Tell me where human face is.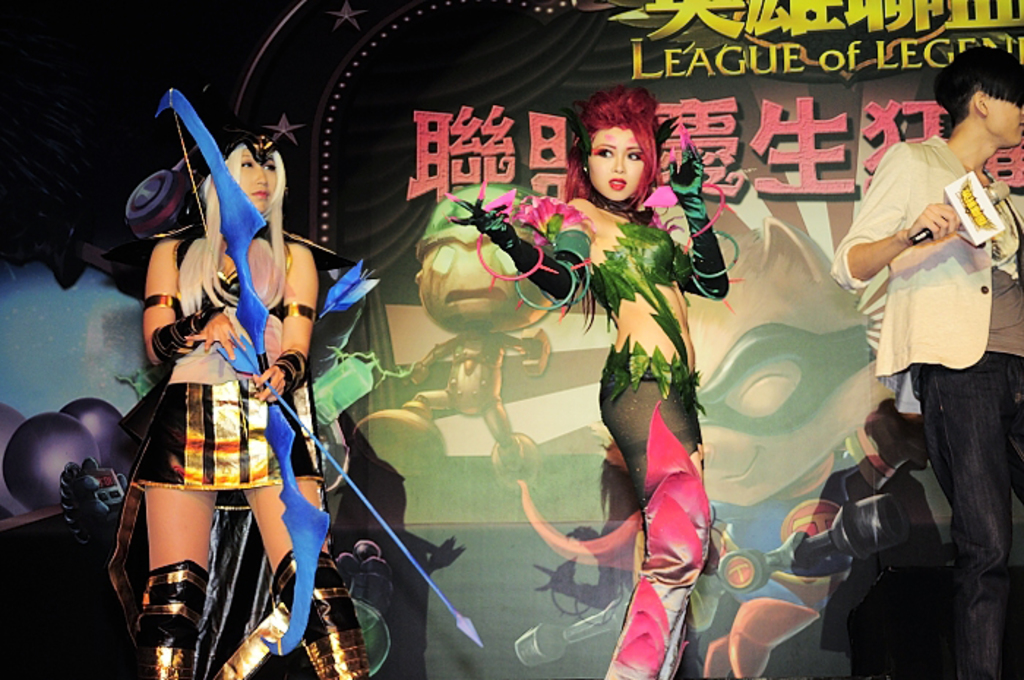
human face is at box(587, 123, 650, 202).
